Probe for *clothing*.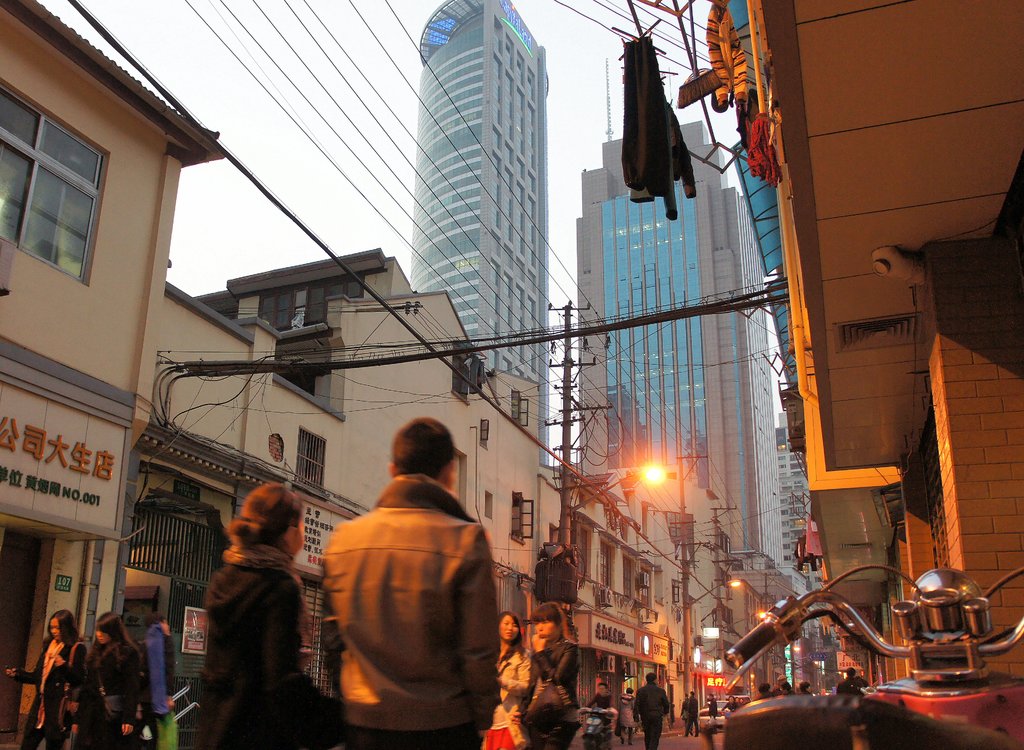
Probe result: <bbox>479, 639, 538, 749</bbox>.
